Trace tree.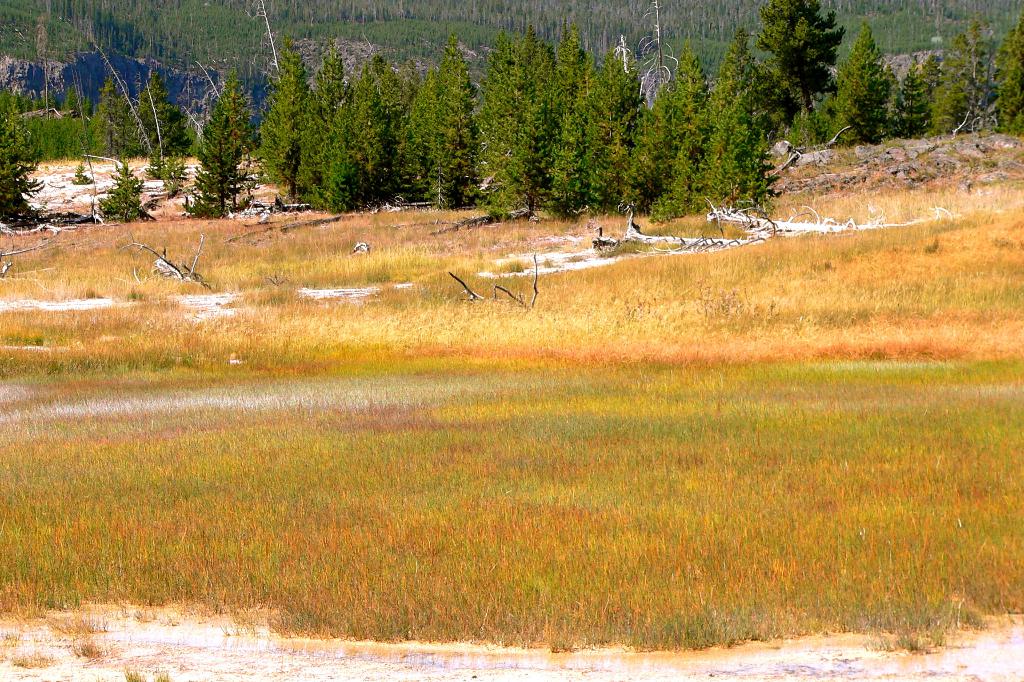
Traced to (480, 34, 531, 220).
